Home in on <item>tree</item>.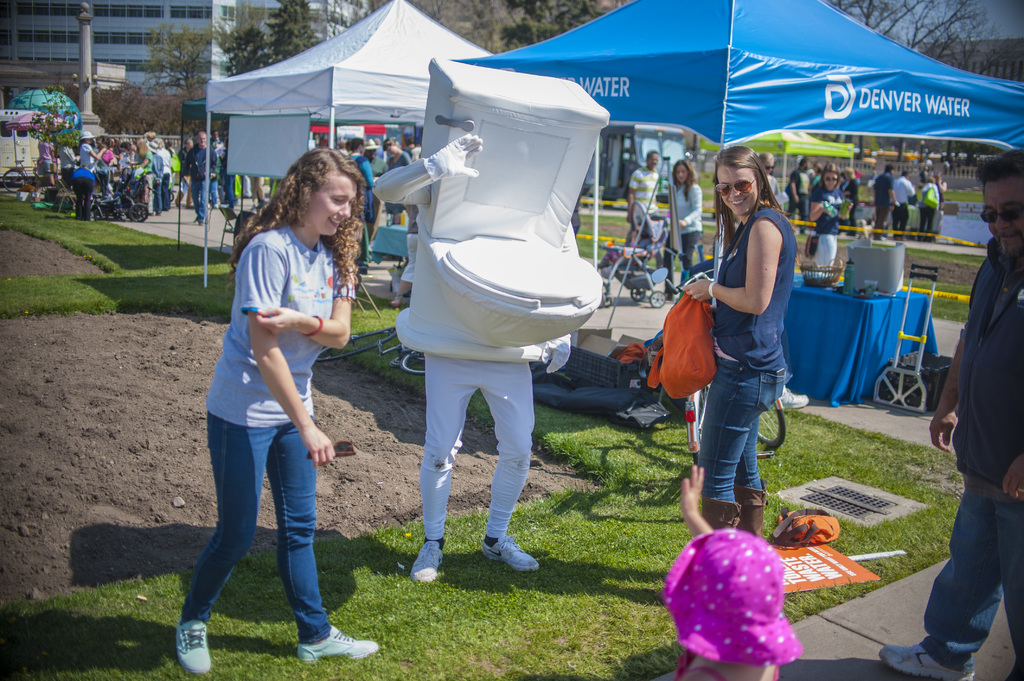
Homed in at [left=372, top=0, right=509, bottom=54].
